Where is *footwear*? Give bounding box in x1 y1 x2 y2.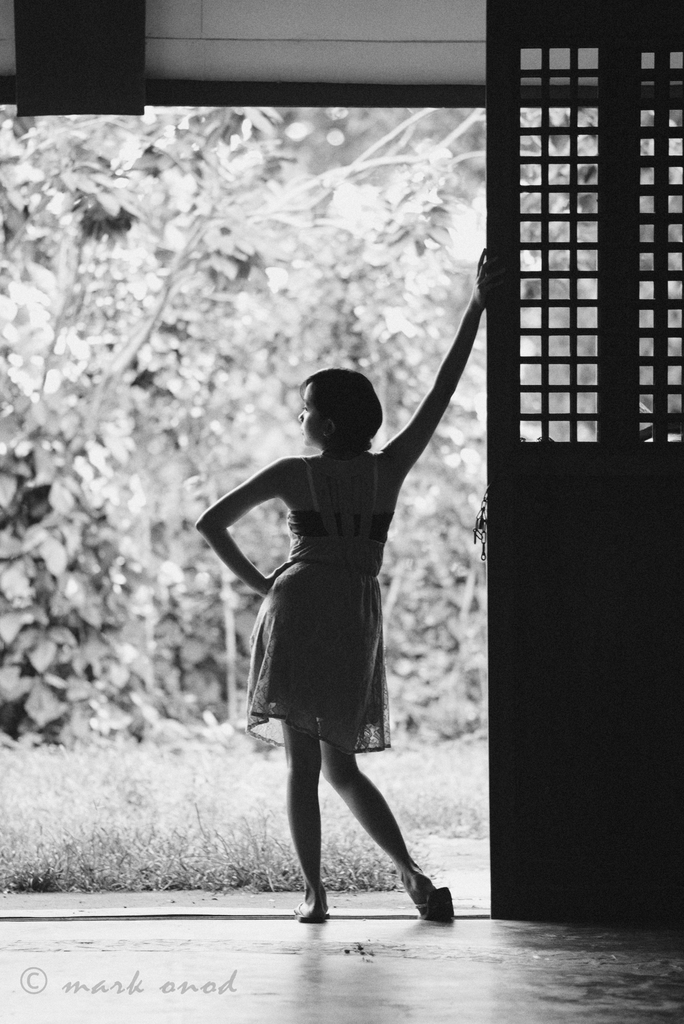
295 897 336 923.
